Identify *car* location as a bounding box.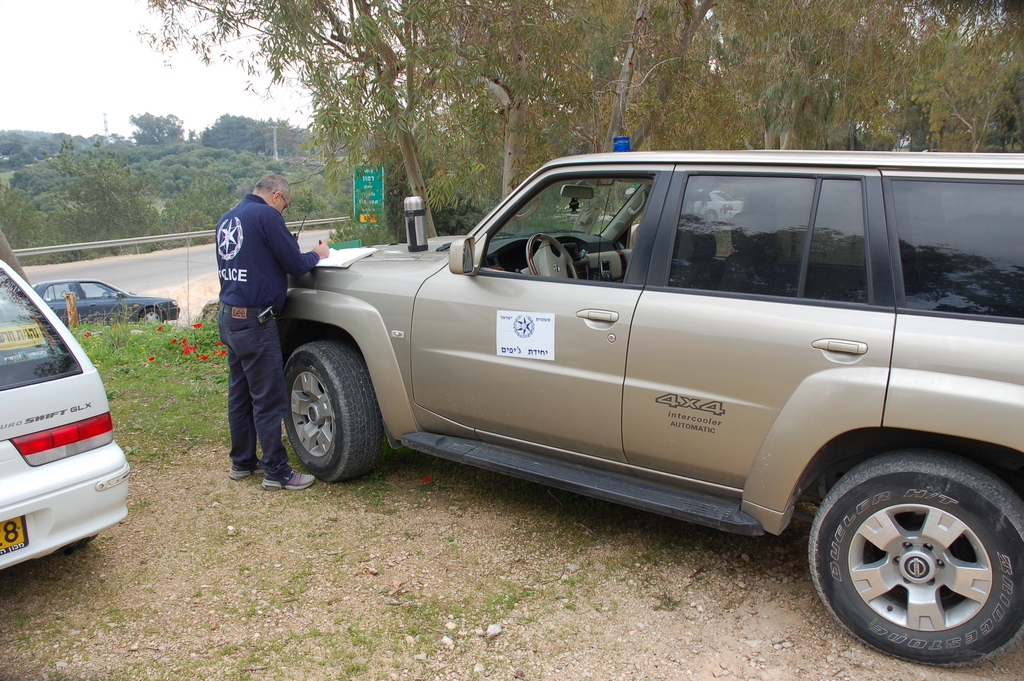
bbox=(31, 278, 181, 323).
